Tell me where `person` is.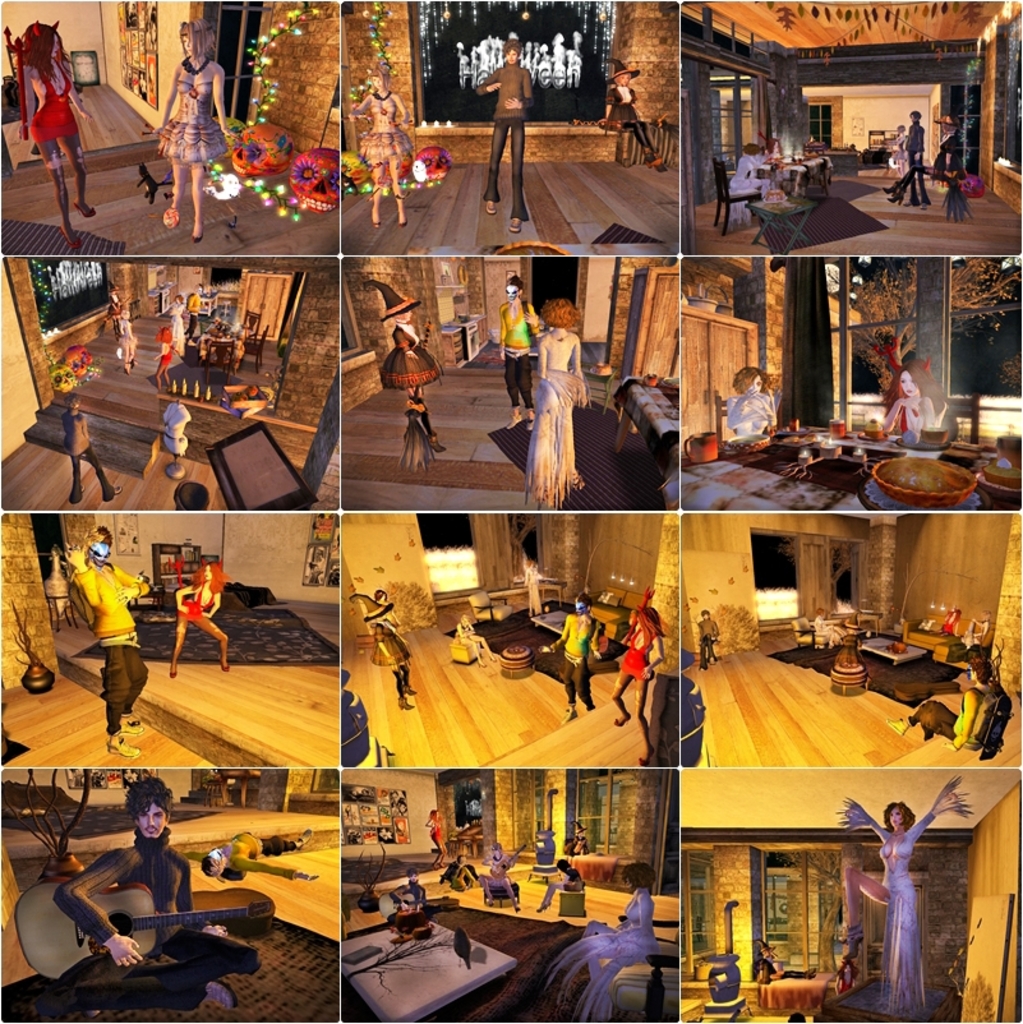
`person` is at [x1=884, y1=107, x2=925, y2=202].
